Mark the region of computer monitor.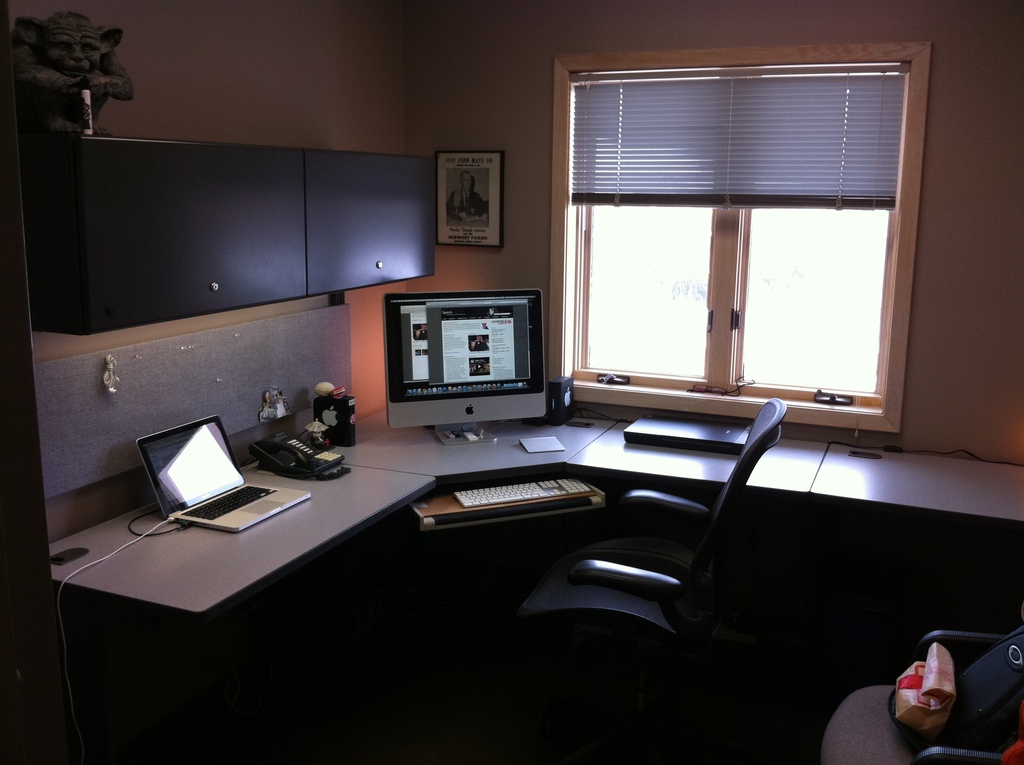
Region: BBox(381, 278, 548, 443).
